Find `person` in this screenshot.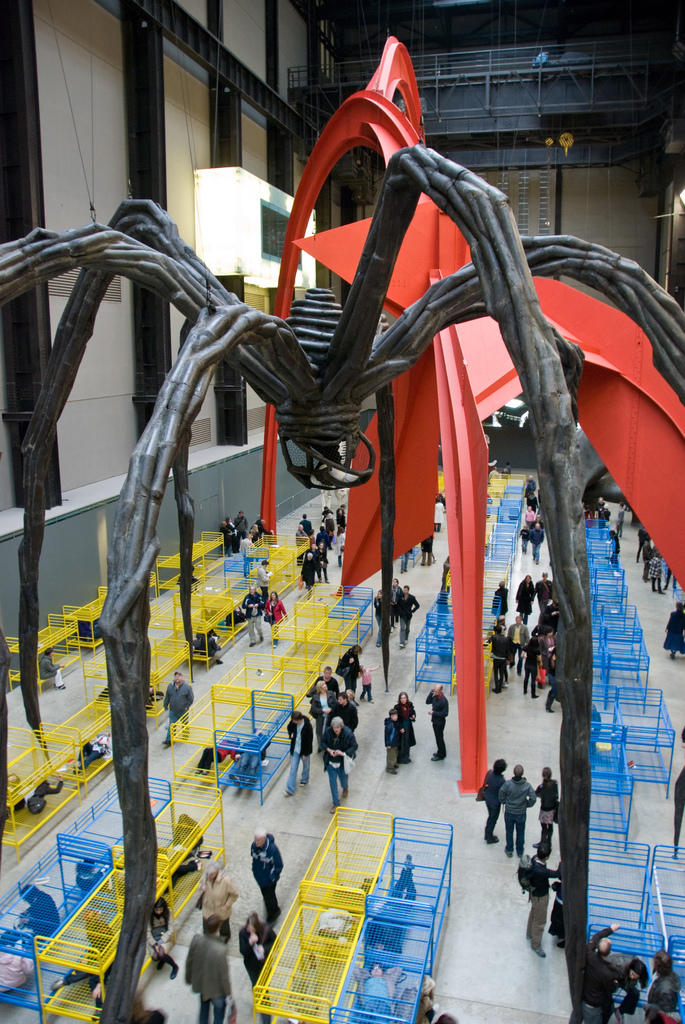
The bounding box for `person` is 416:689:456:753.
